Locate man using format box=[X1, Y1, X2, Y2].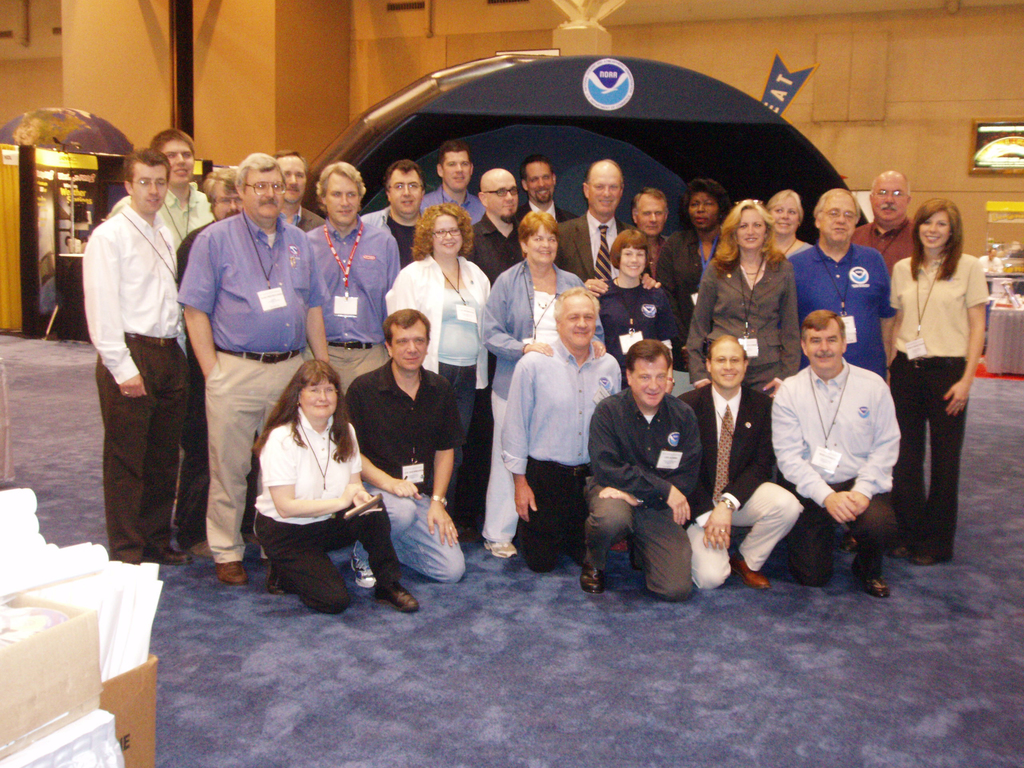
box=[65, 149, 201, 595].
